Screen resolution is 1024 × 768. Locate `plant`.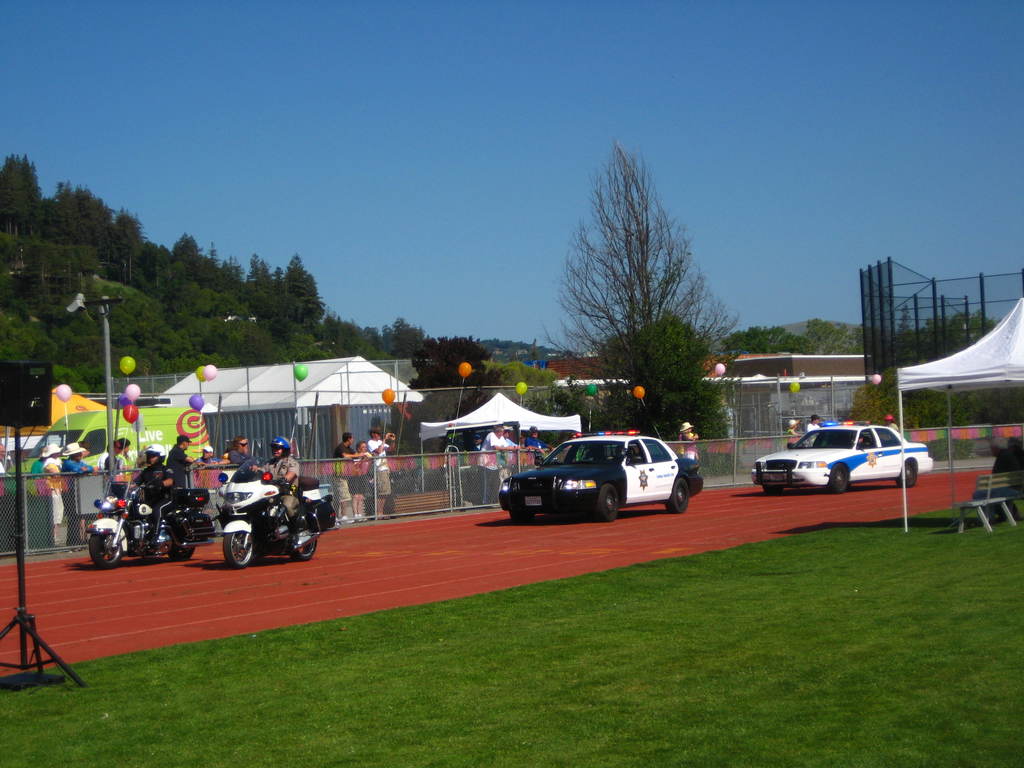
(924, 435, 976, 465).
